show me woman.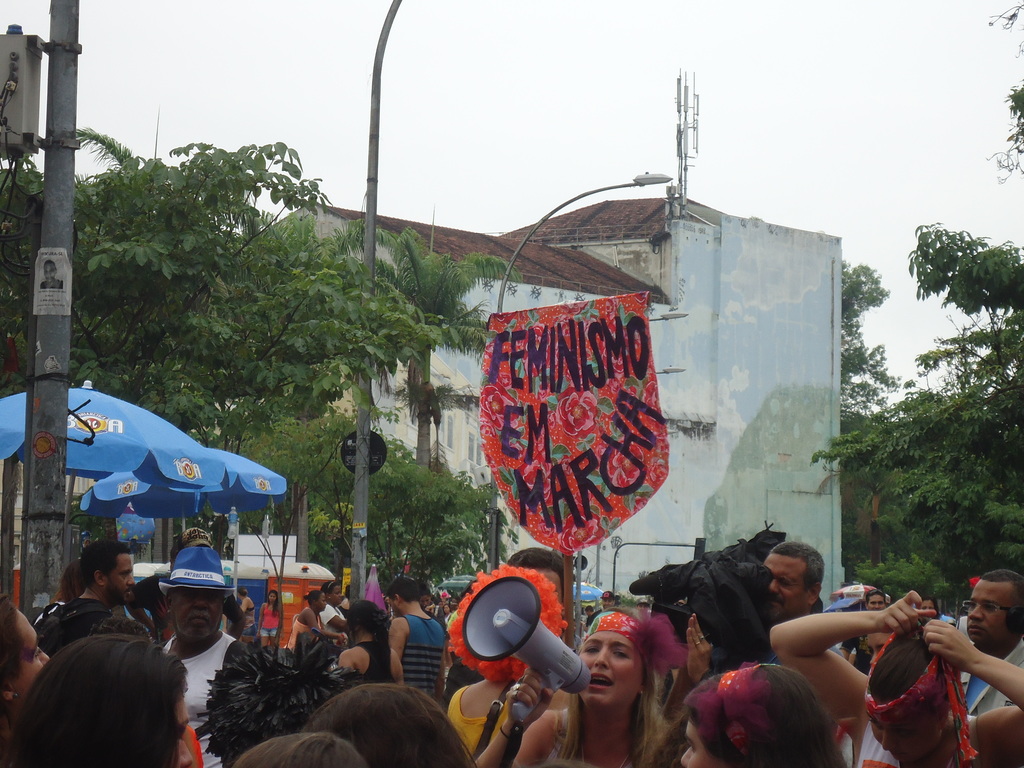
woman is here: (463,602,668,767).
